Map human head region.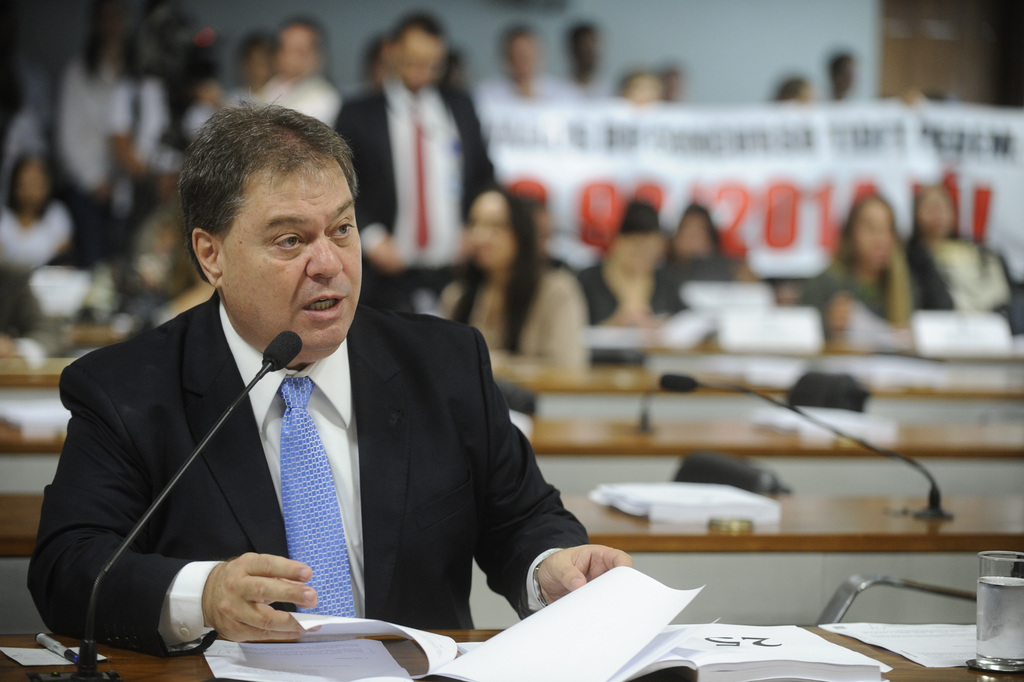
Mapped to x1=770, y1=76, x2=808, y2=104.
